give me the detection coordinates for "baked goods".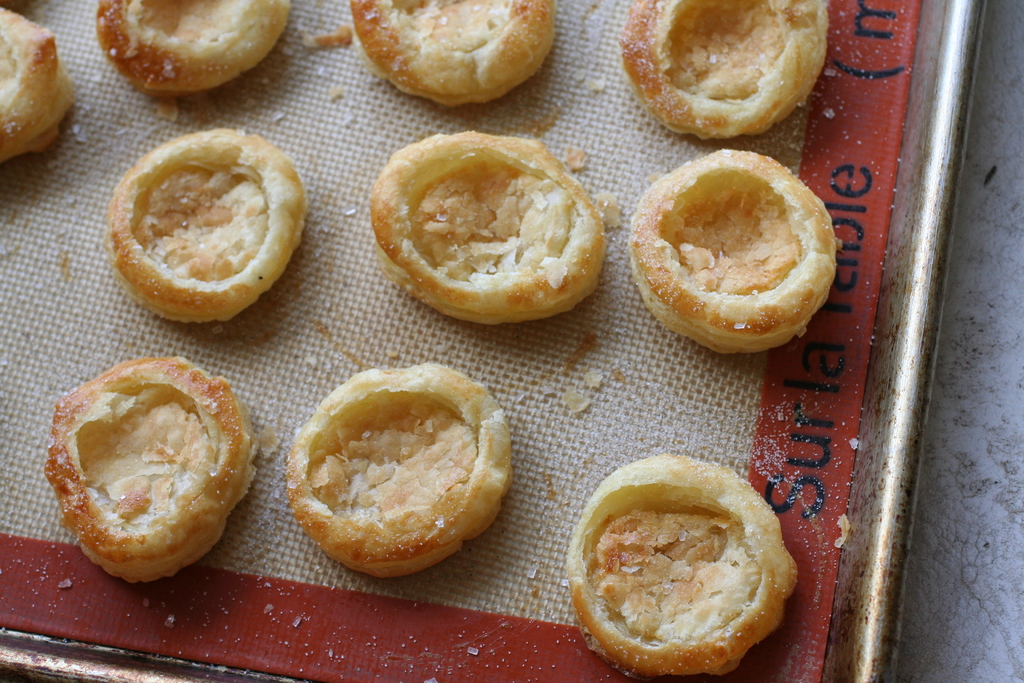
{"x1": 95, "y1": 0, "x2": 296, "y2": 96}.
